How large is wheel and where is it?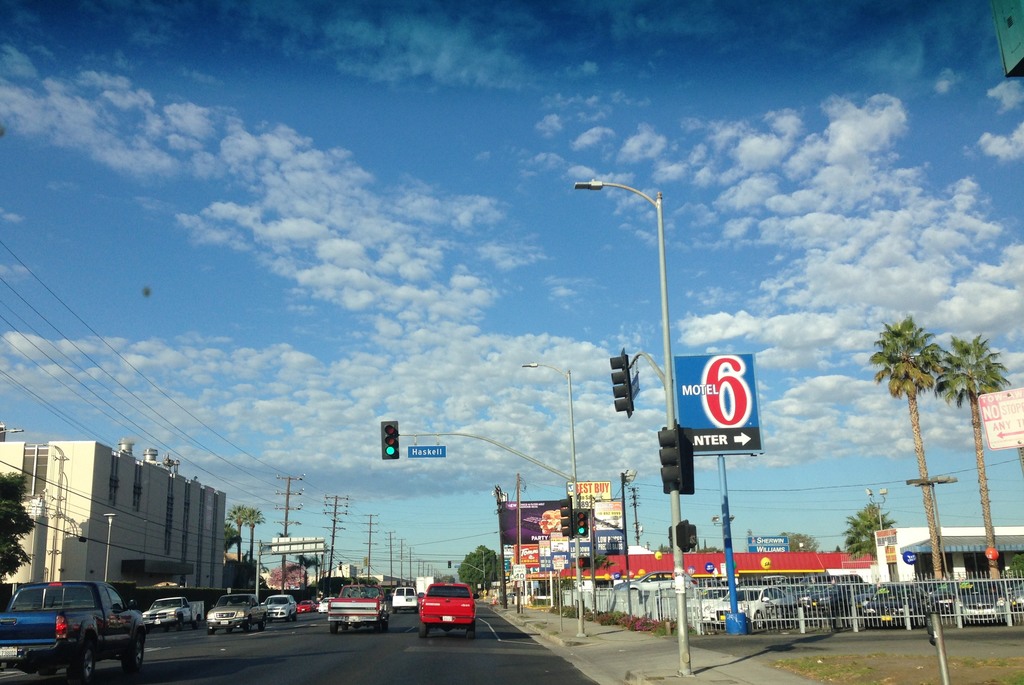
Bounding box: (x1=372, y1=622, x2=382, y2=633).
